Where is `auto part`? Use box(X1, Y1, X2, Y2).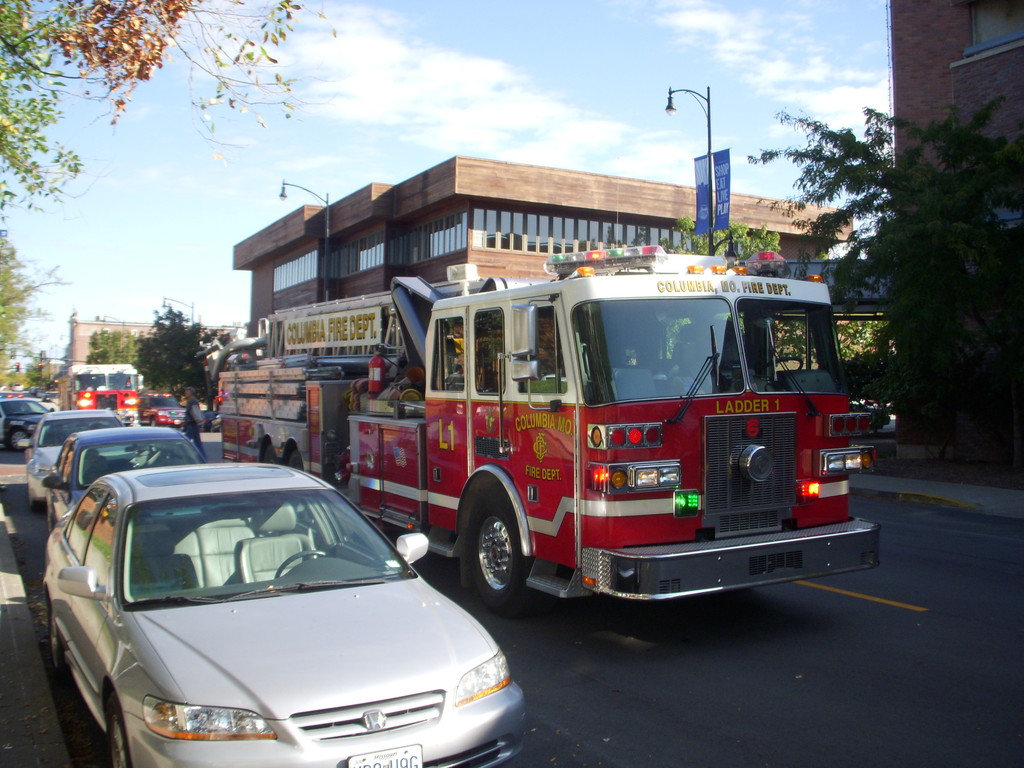
box(43, 479, 76, 492).
